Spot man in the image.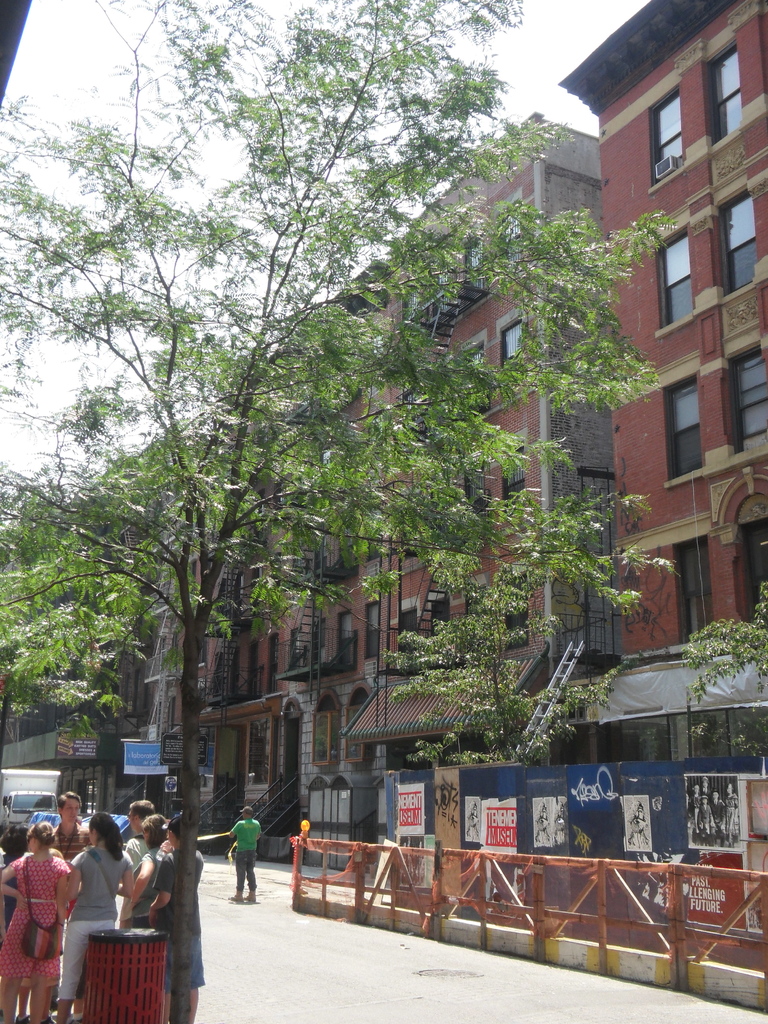
man found at select_region(46, 787, 93, 864).
